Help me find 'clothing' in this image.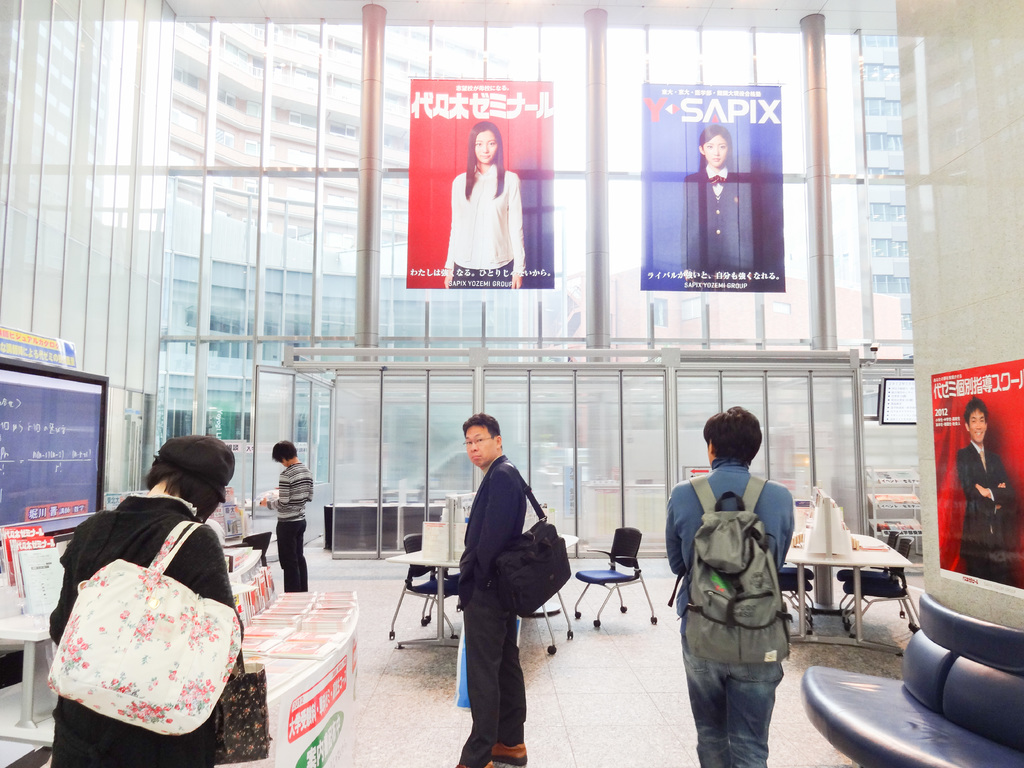
Found it: x1=673 y1=451 x2=806 y2=751.
